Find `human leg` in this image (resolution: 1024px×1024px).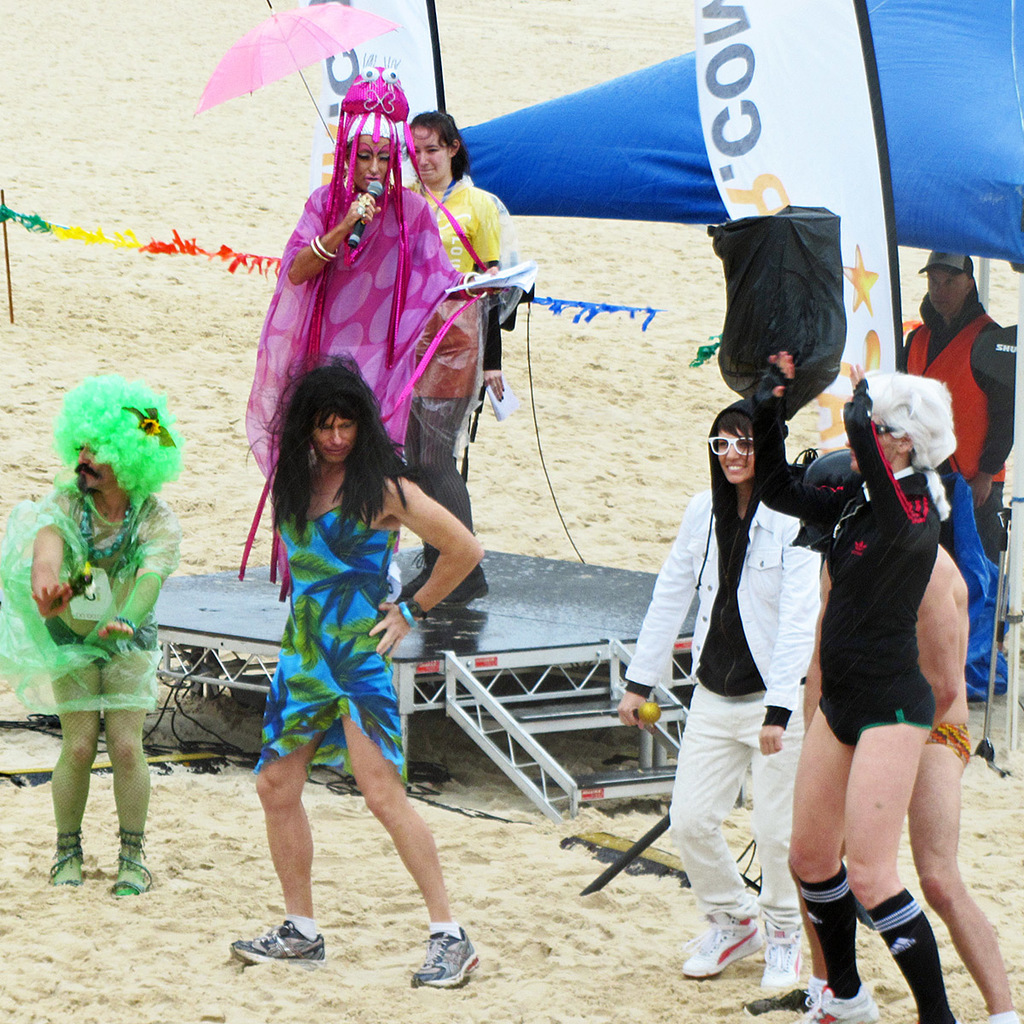
(x1=51, y1=618, x2=98, y2=889).
